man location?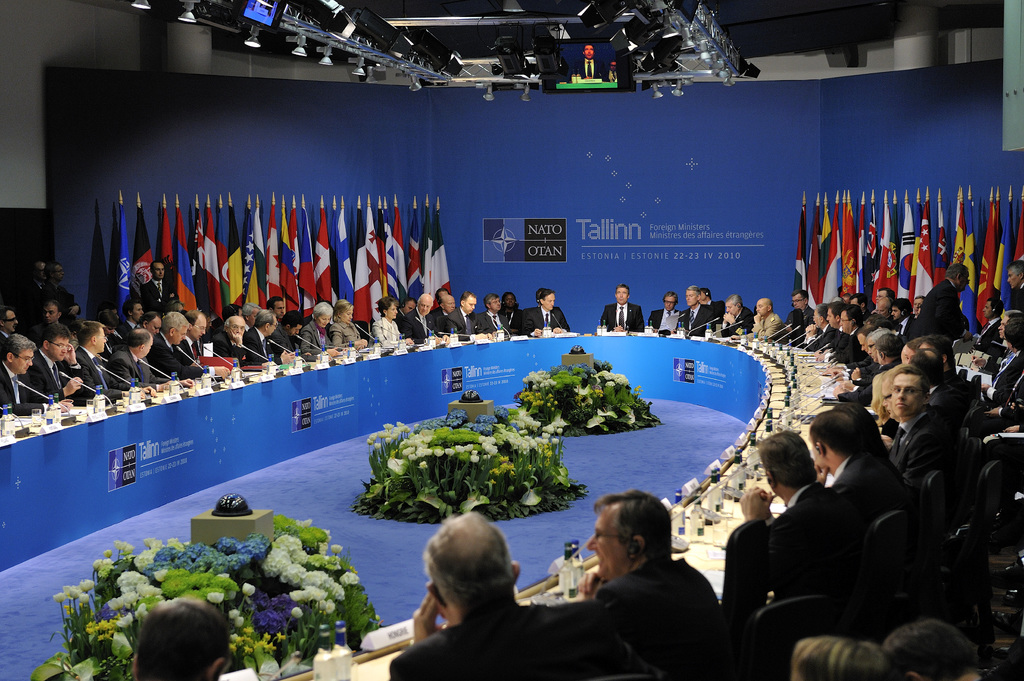
(x1=813, y1=301, x2=850, y2=360)
